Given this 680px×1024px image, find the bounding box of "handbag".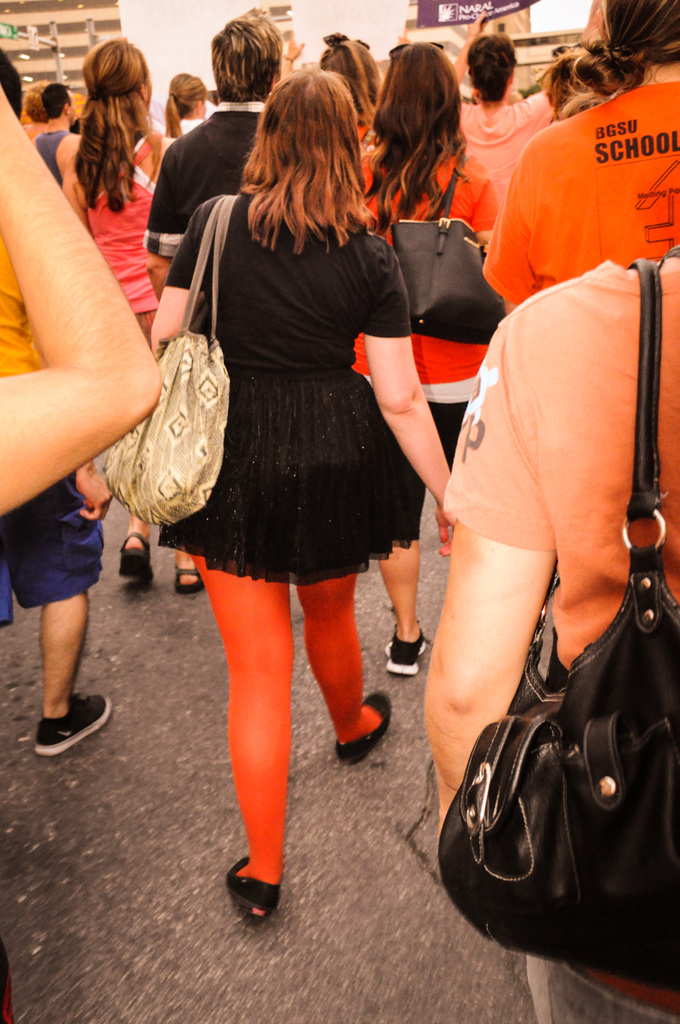
region(393, 155, 504, 344).
